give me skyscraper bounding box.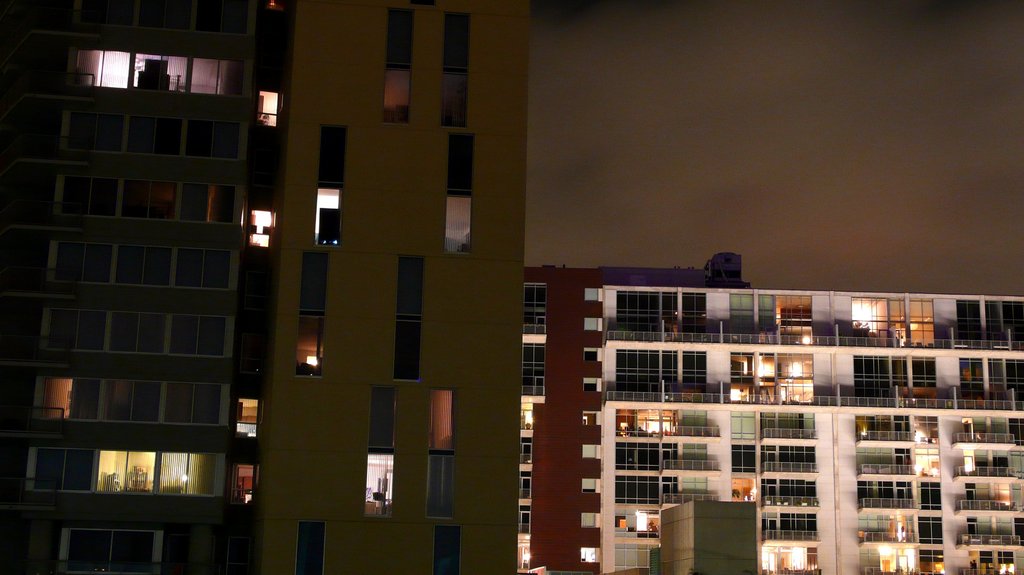
bbox=[525, 279, 1023, 574].
